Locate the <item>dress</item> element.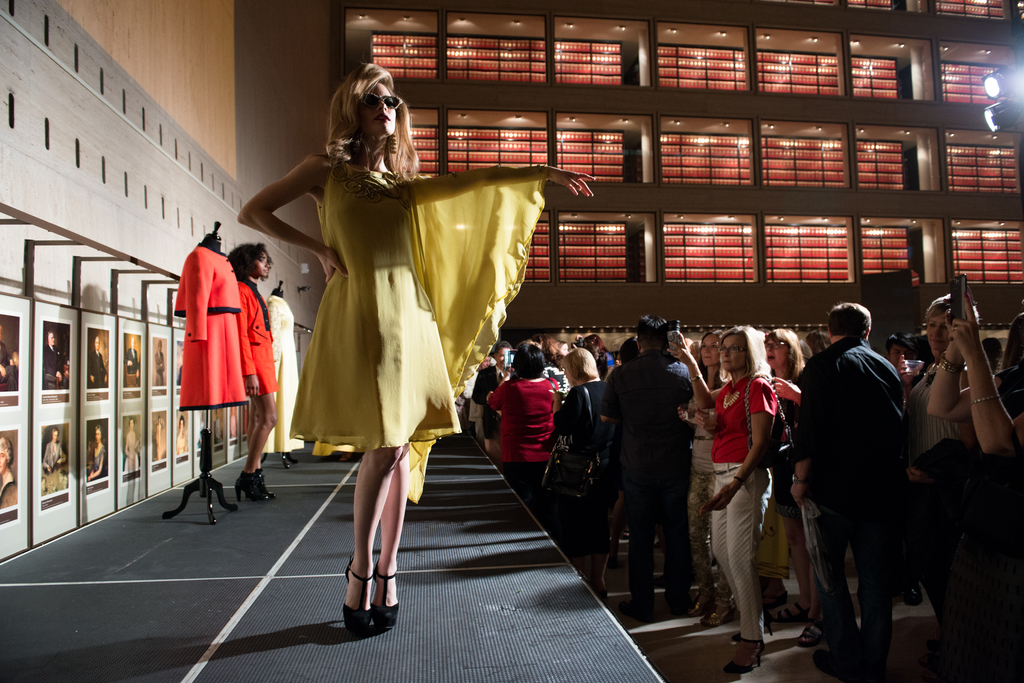
Element bbox: detection(549, 378, 617, 558).
